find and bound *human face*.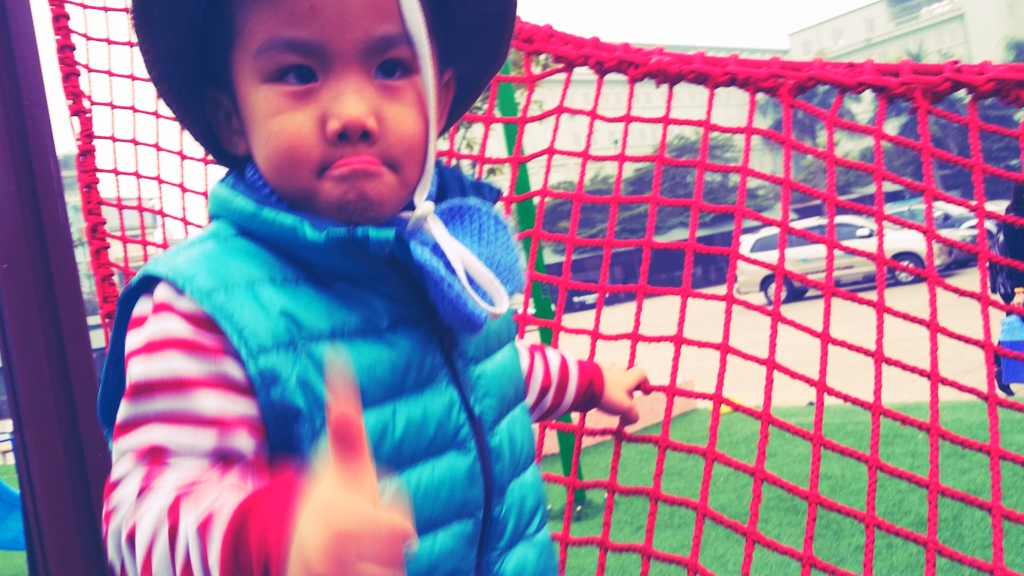
Bound: x1=223 y1=0 x2=440 y2=223.
